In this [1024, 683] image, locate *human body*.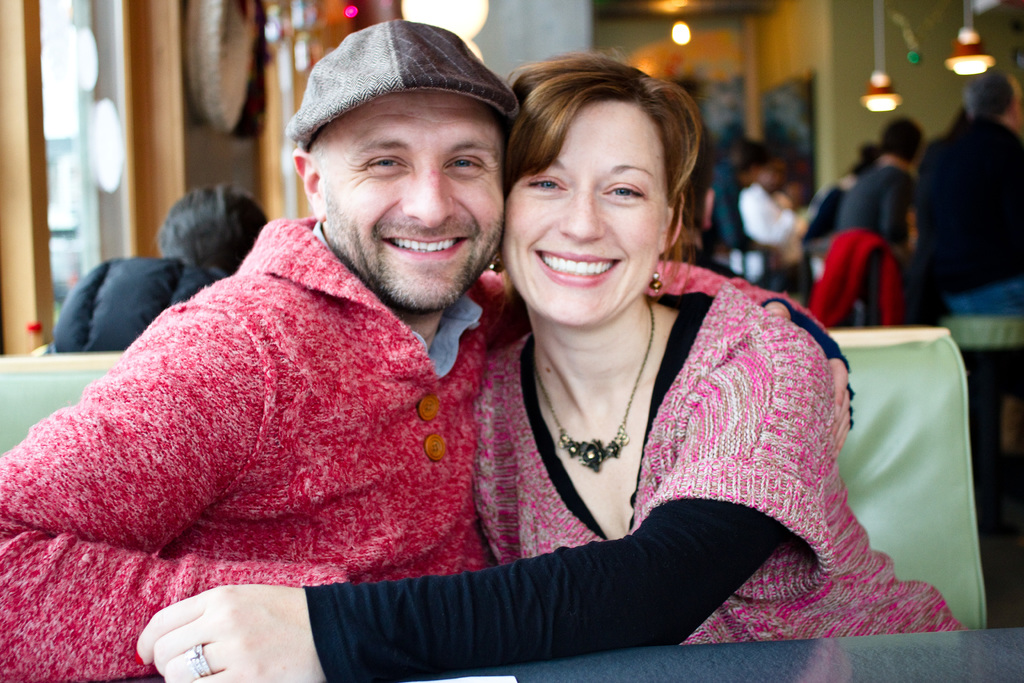
Bounding box: 917/120/1023/320.
